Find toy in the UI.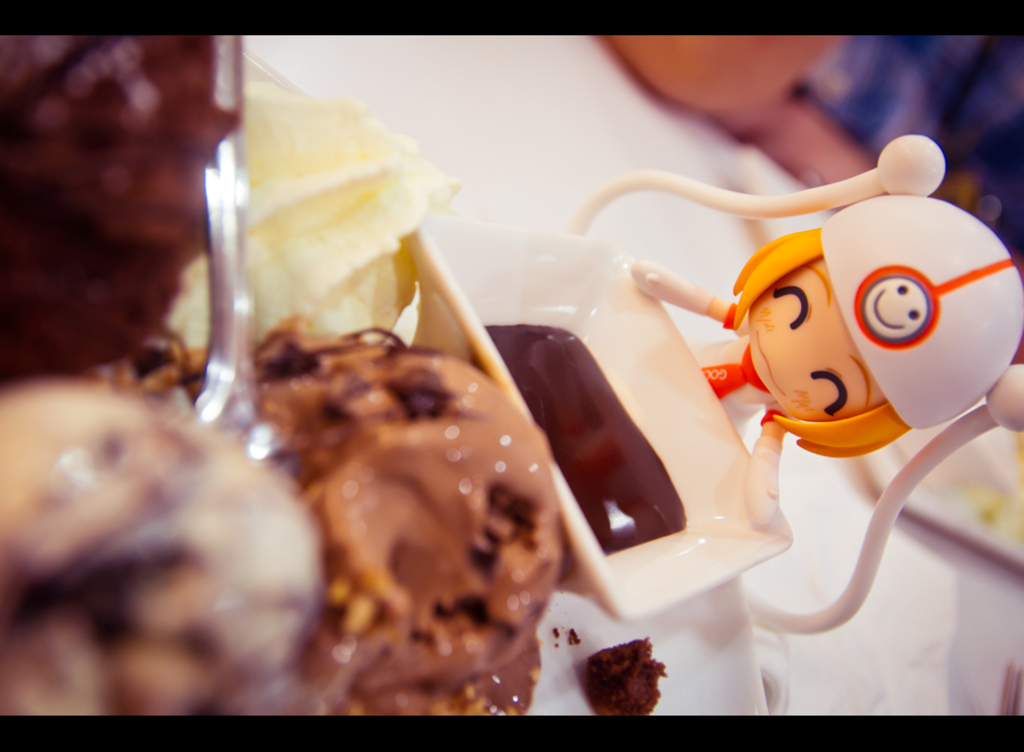
UI element at 315,116,1023,711.
